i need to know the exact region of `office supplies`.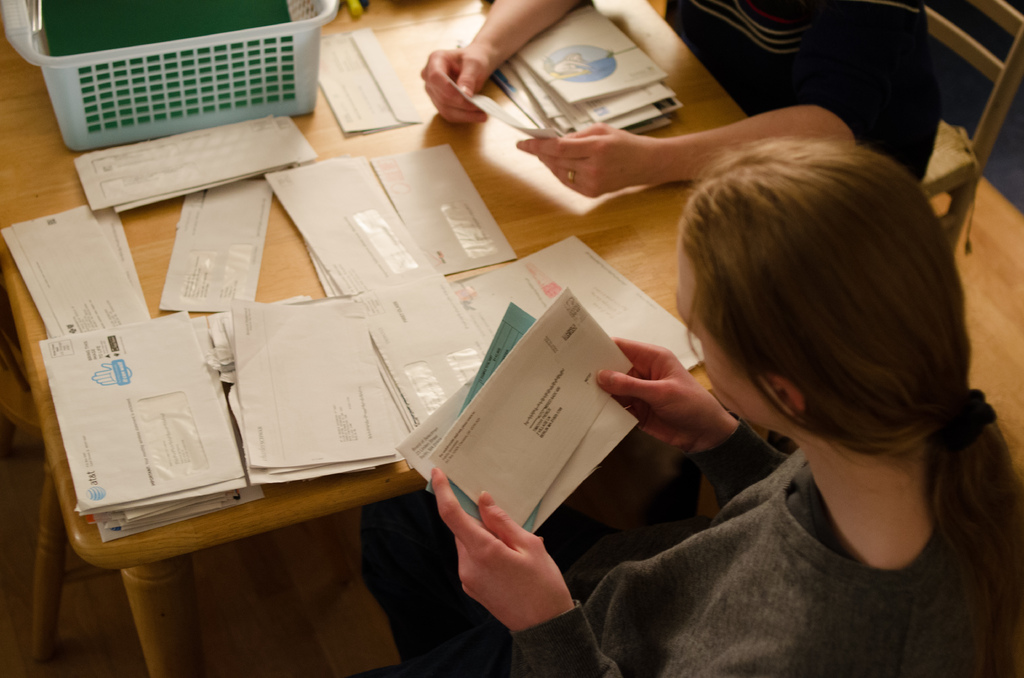
Region: [left=361, top=143, right=509, bottom=286].
